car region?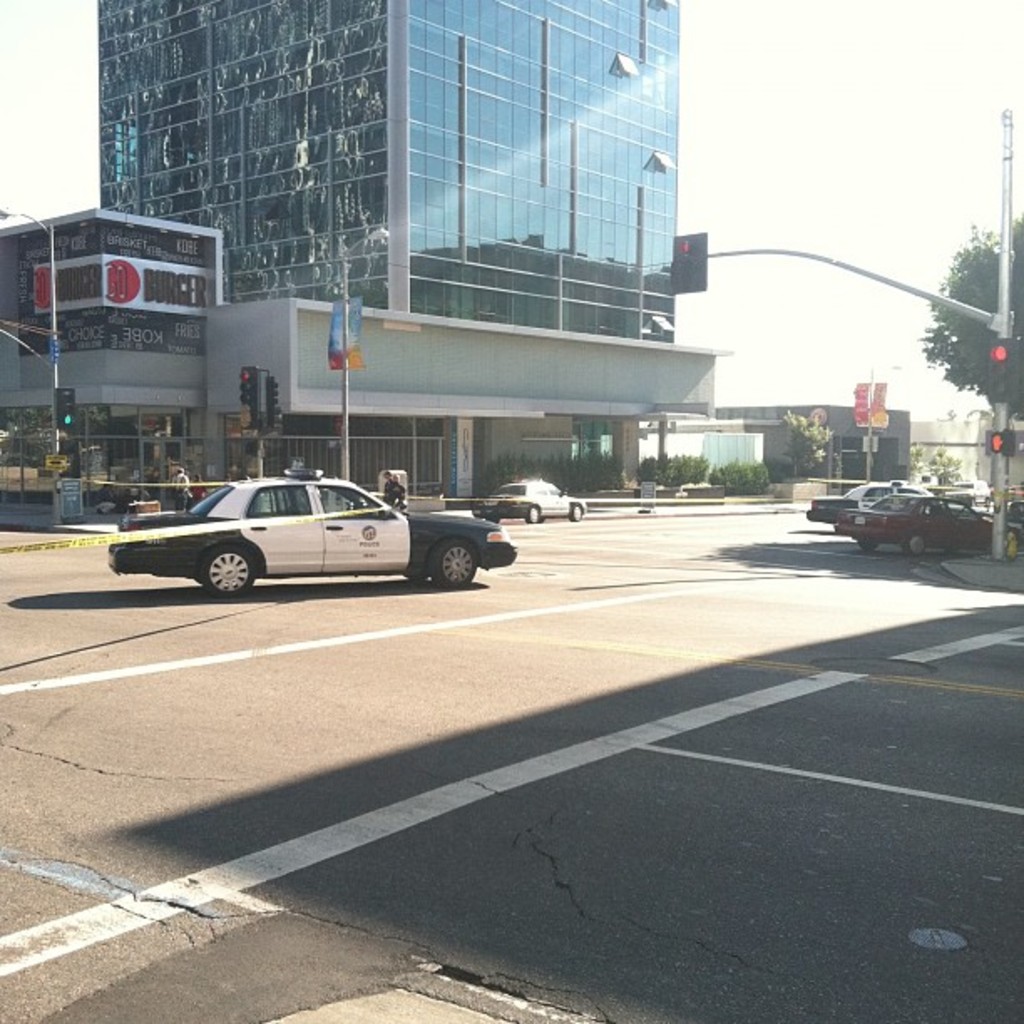
[x1=947, y1=479, x2=989, y2=504]
